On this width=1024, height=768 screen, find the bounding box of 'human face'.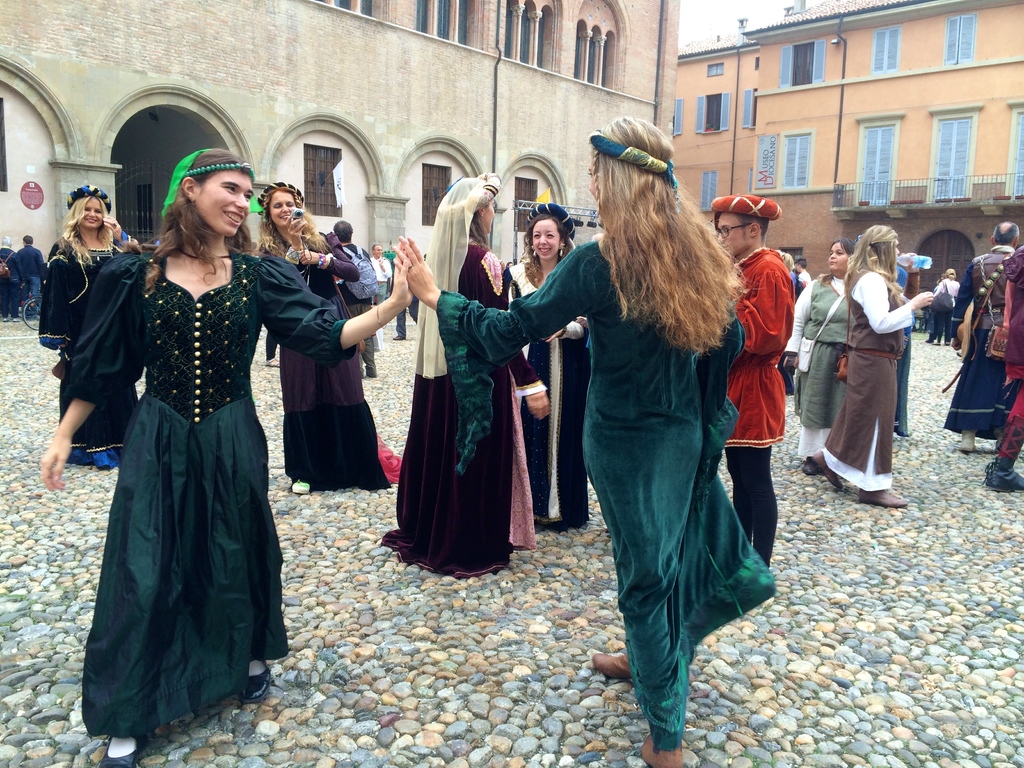
Bounding box: {"left": 484, "top": 195, "right": 493, "bottom": 233}.
